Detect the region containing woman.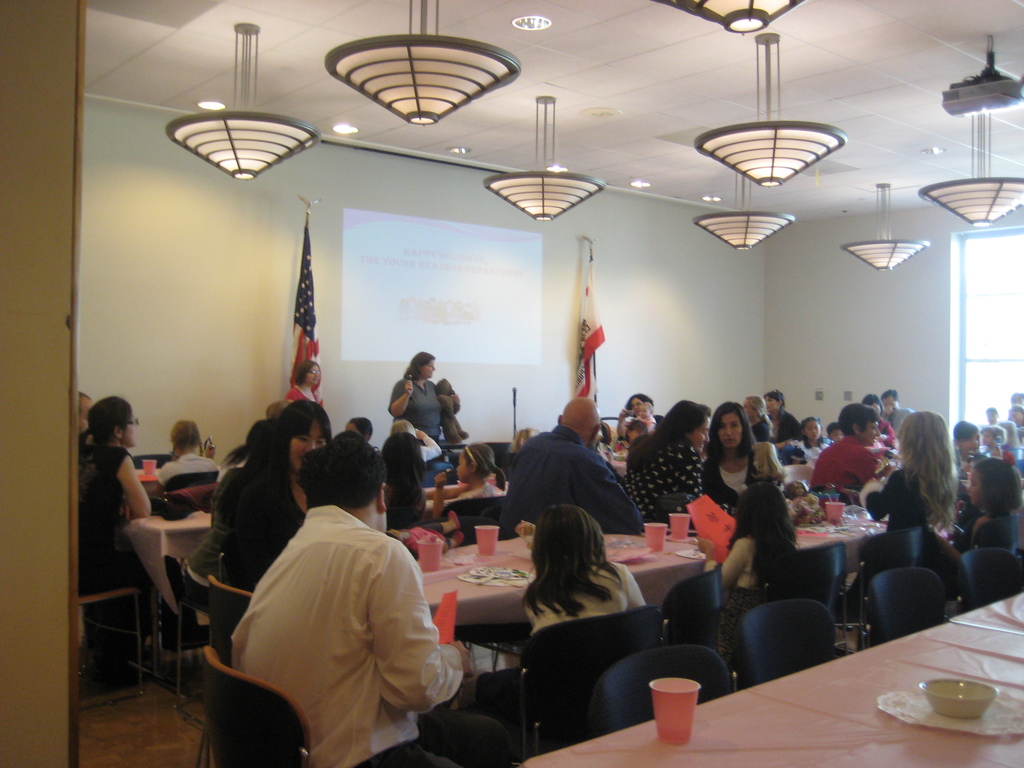
region(287, 362, 320, 404).
